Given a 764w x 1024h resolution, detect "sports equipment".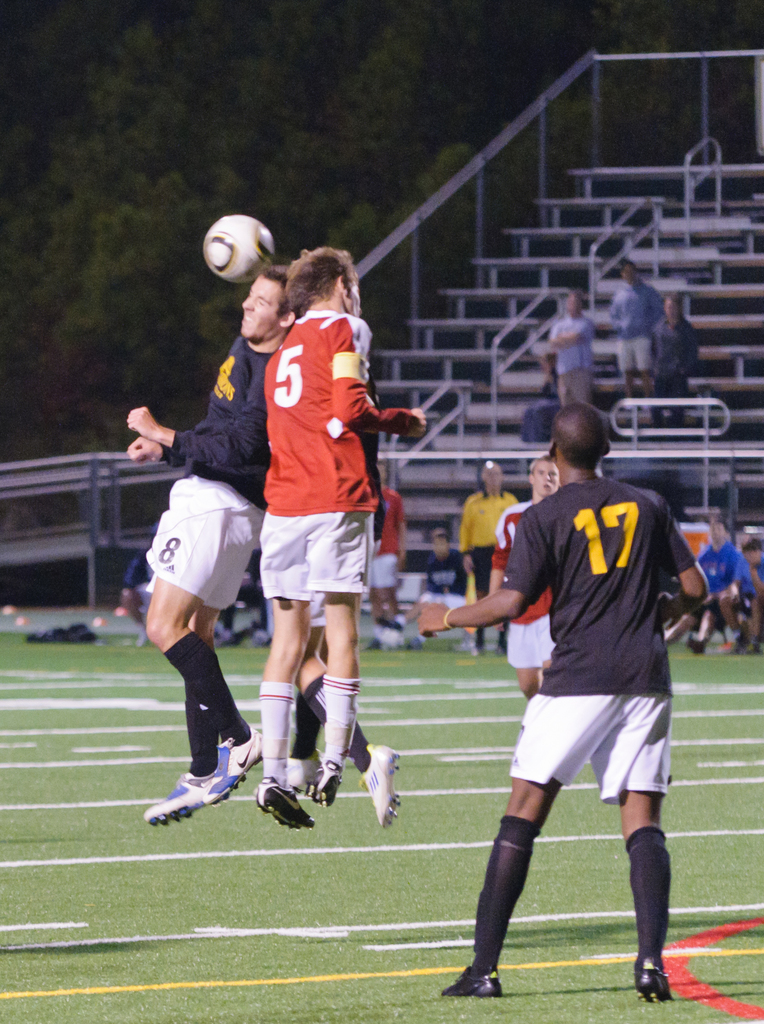
{"left": 202, "top": 216, "right": 280, "bottom": 291}.
